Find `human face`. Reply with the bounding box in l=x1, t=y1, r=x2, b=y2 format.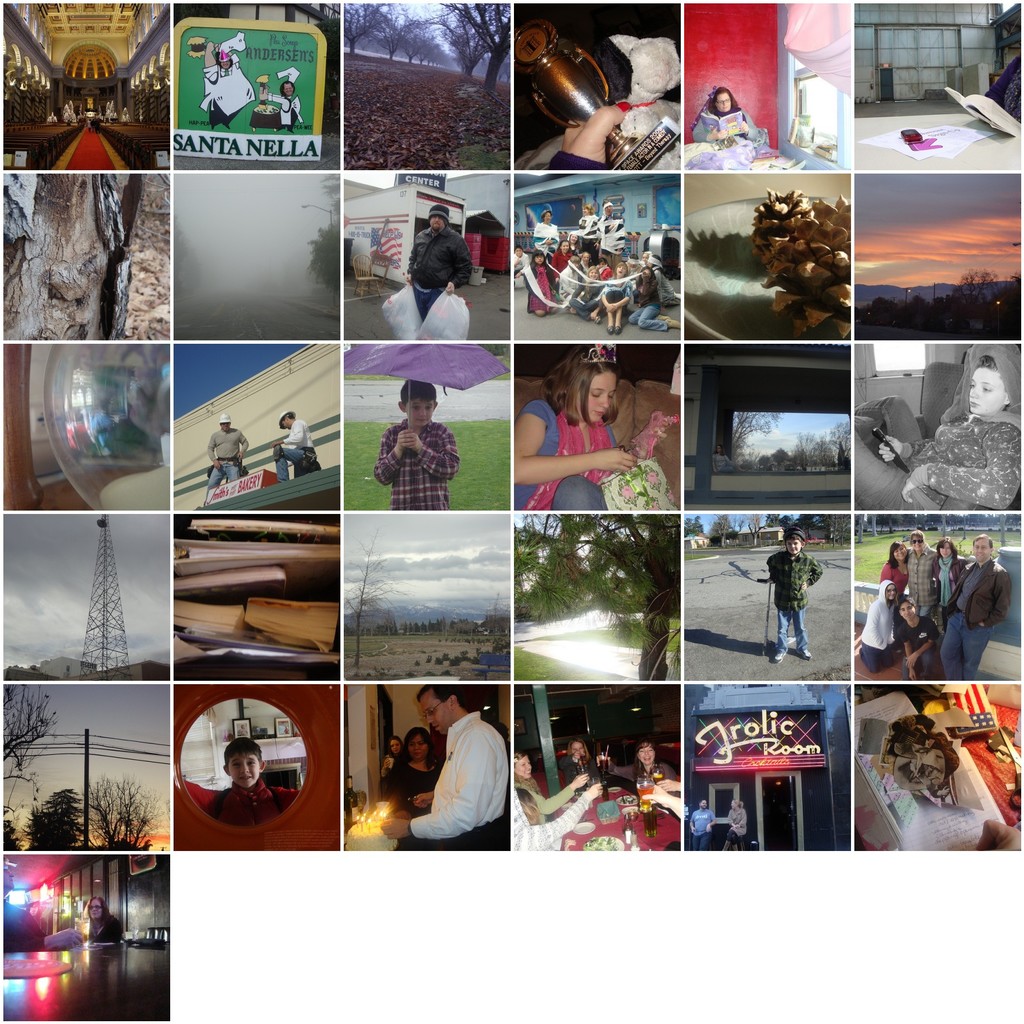
l=213, t=406, r=239, b=435.
